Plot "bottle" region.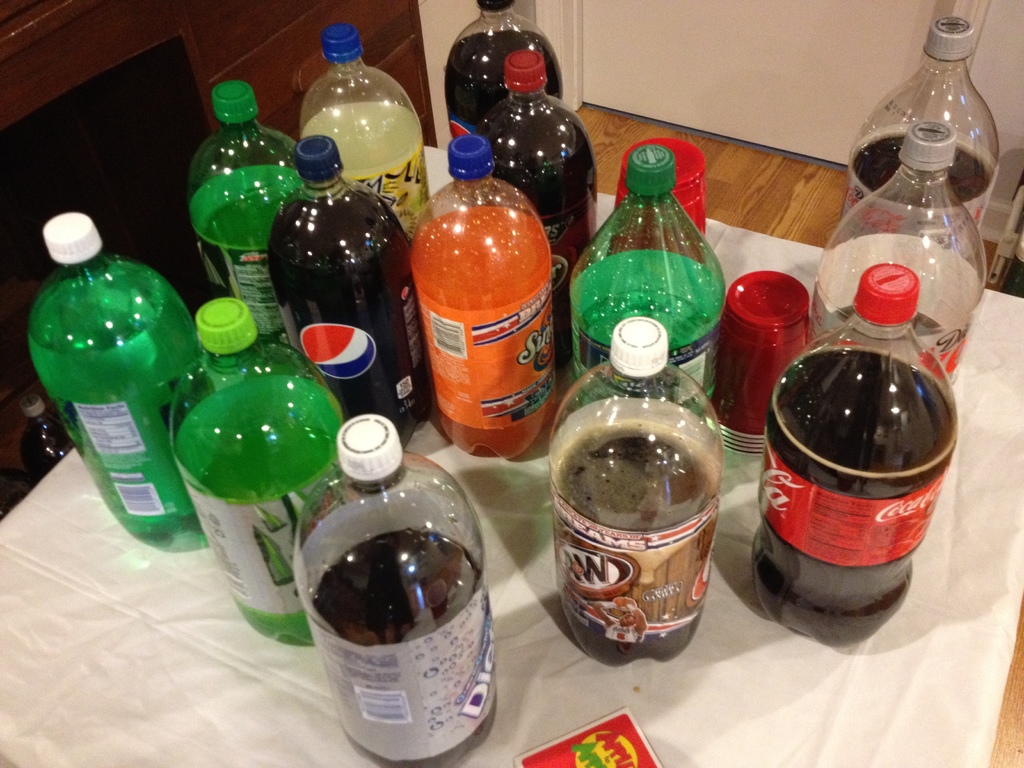
Plotted at select_region(301, 26, 438, 241).
